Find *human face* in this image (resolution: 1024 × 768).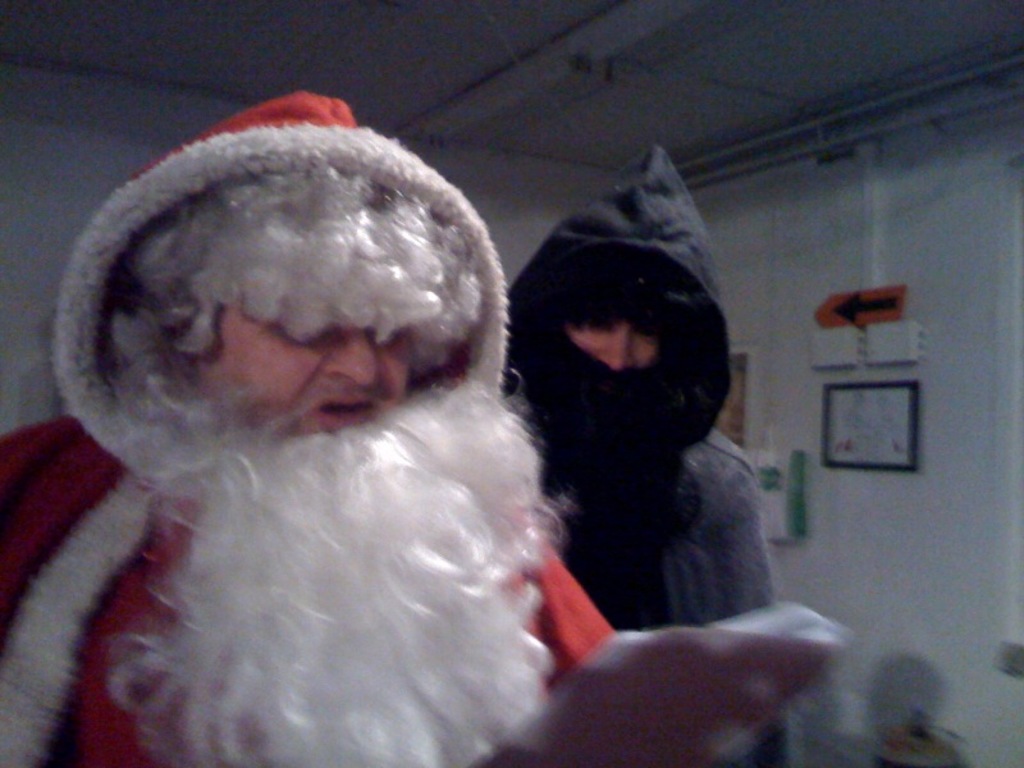
(left=561, top=284, right=663, bottom=370).
